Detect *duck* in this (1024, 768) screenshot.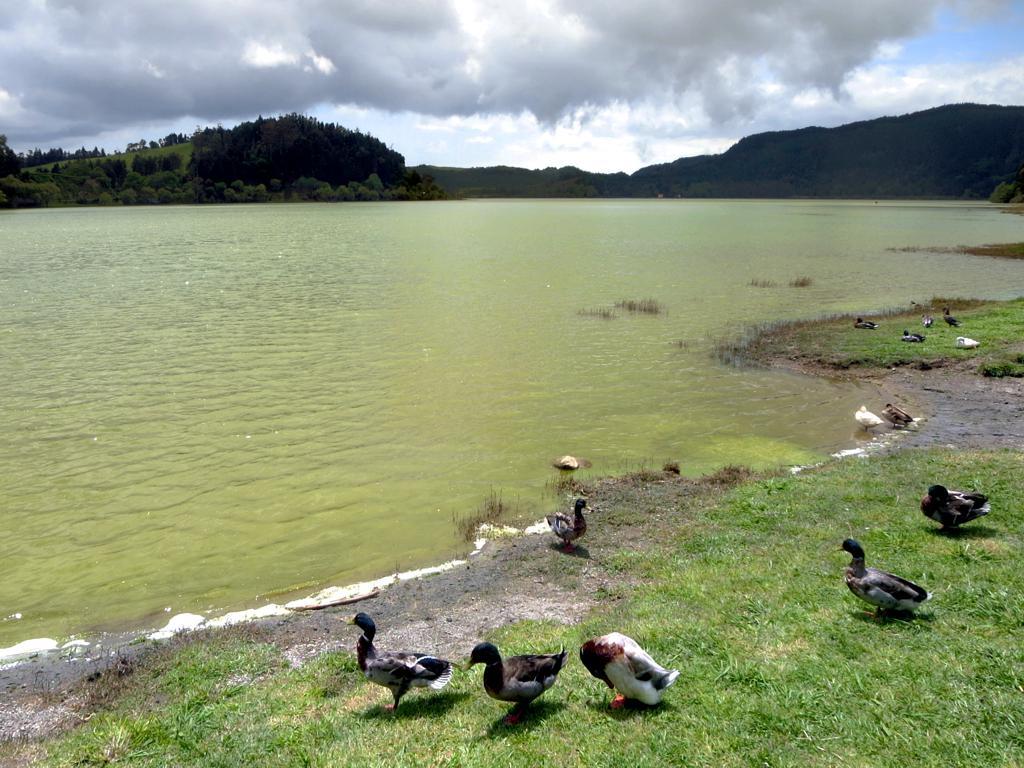
Detection: BBox(470, 639, 573, 717).
